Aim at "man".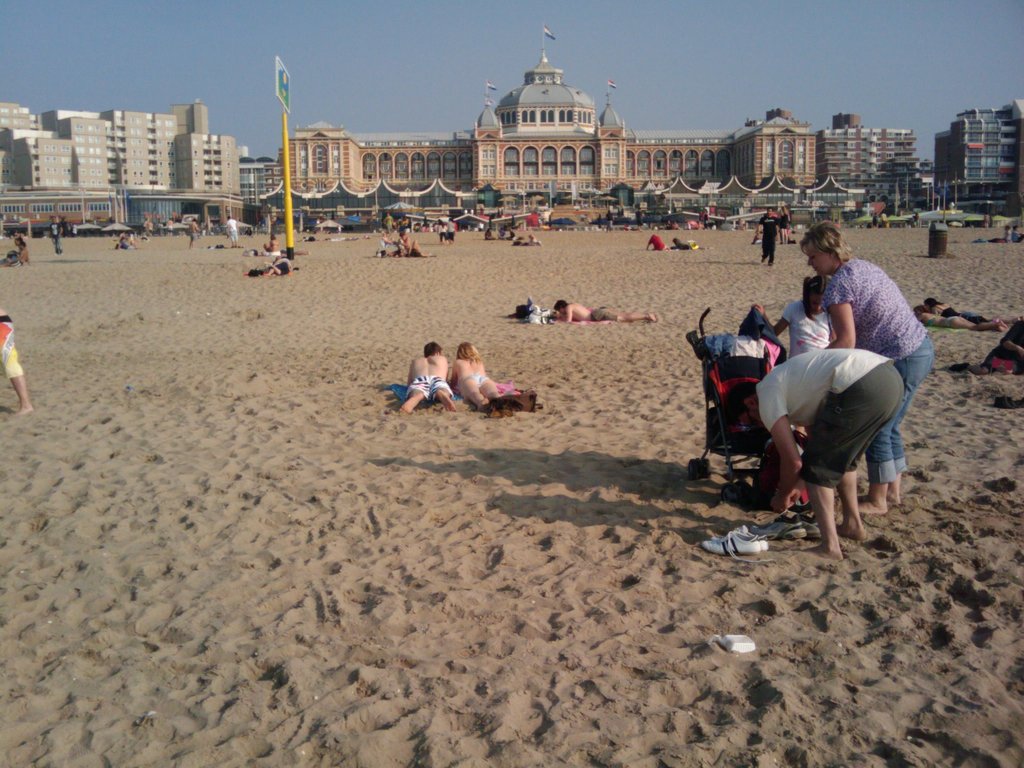
Aimed at <box>645,232,673,252</box>.
